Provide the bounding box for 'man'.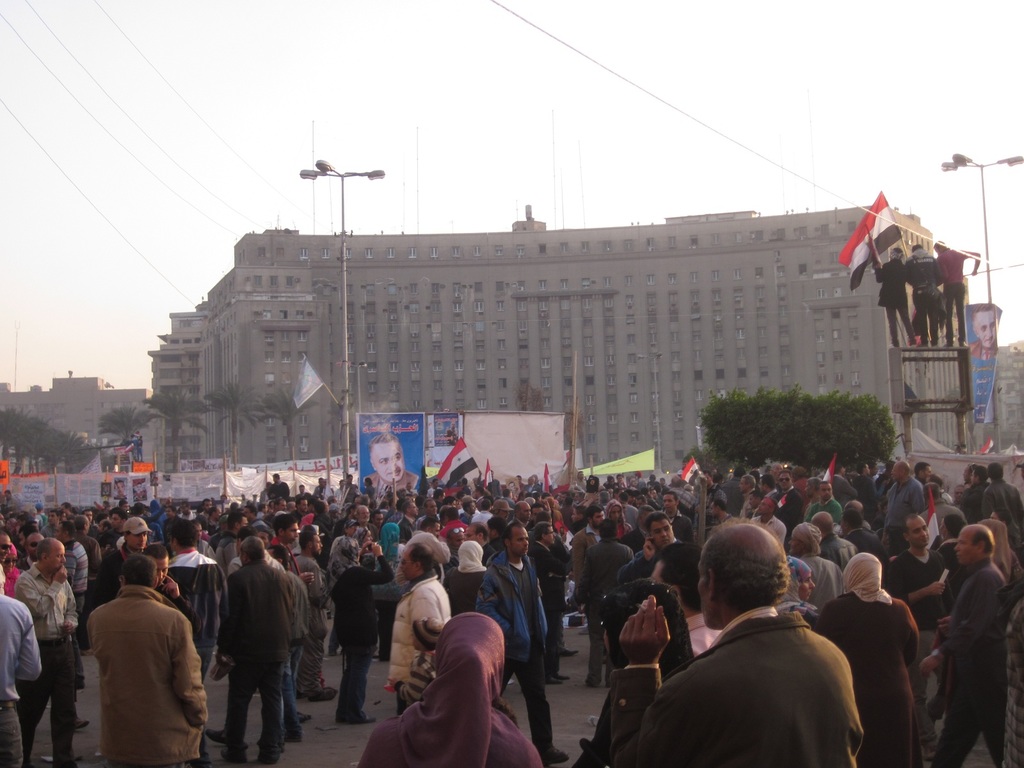
crop(935, 237, 982, 348).
